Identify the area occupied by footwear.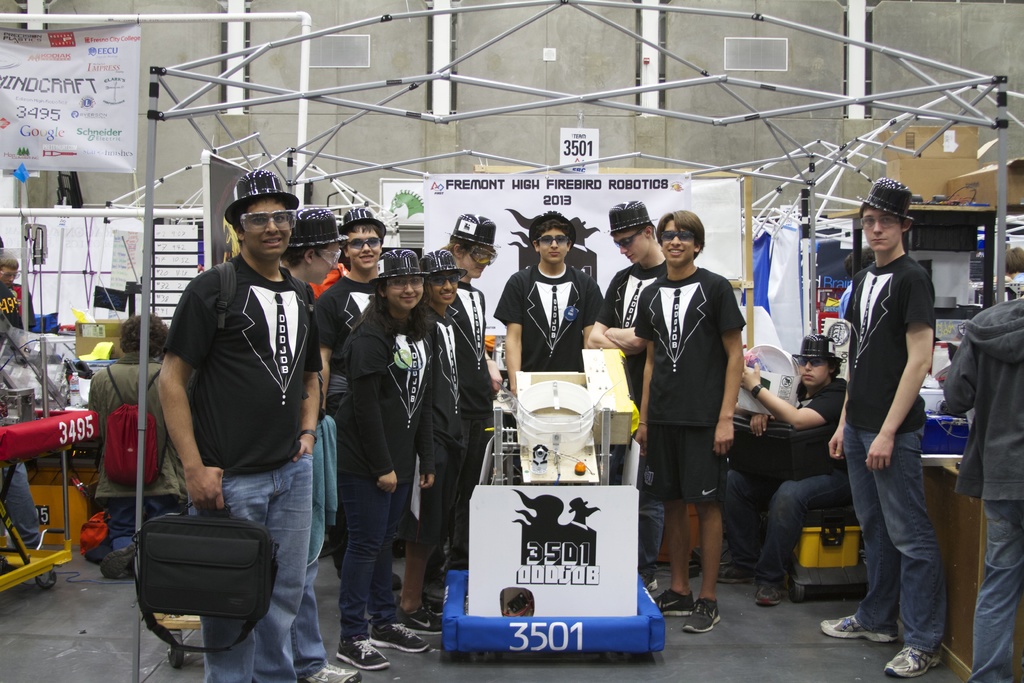
Area: rect(299, 659, 362, 682).
